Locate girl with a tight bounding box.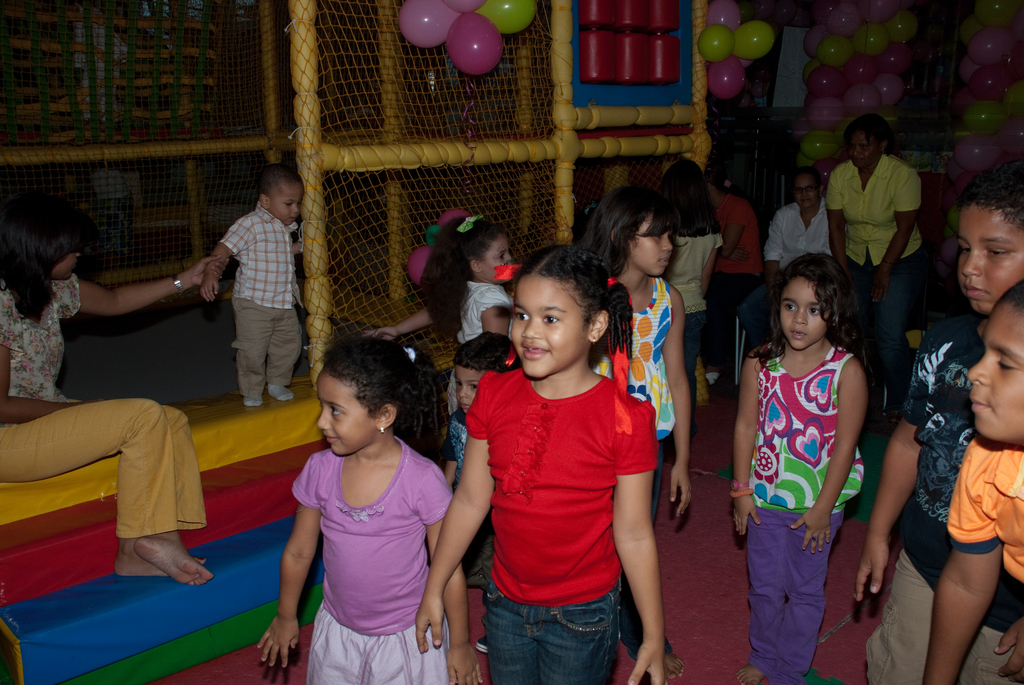
BBox(415, 243, 666, 684).
